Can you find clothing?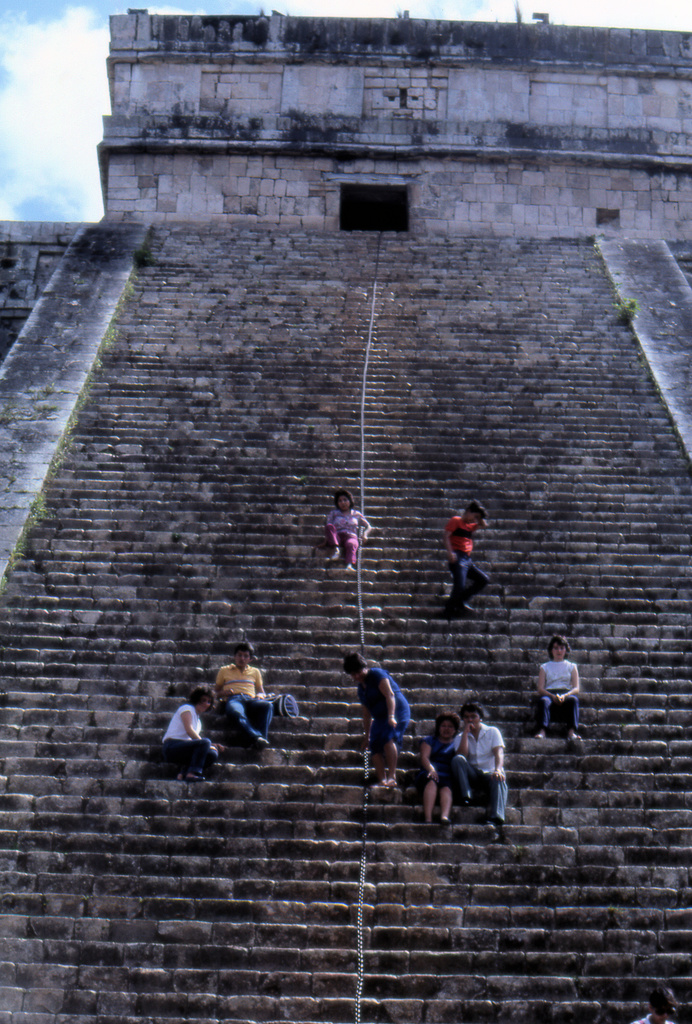
Yes, bounding box: box(534, 655, 580, 735).
